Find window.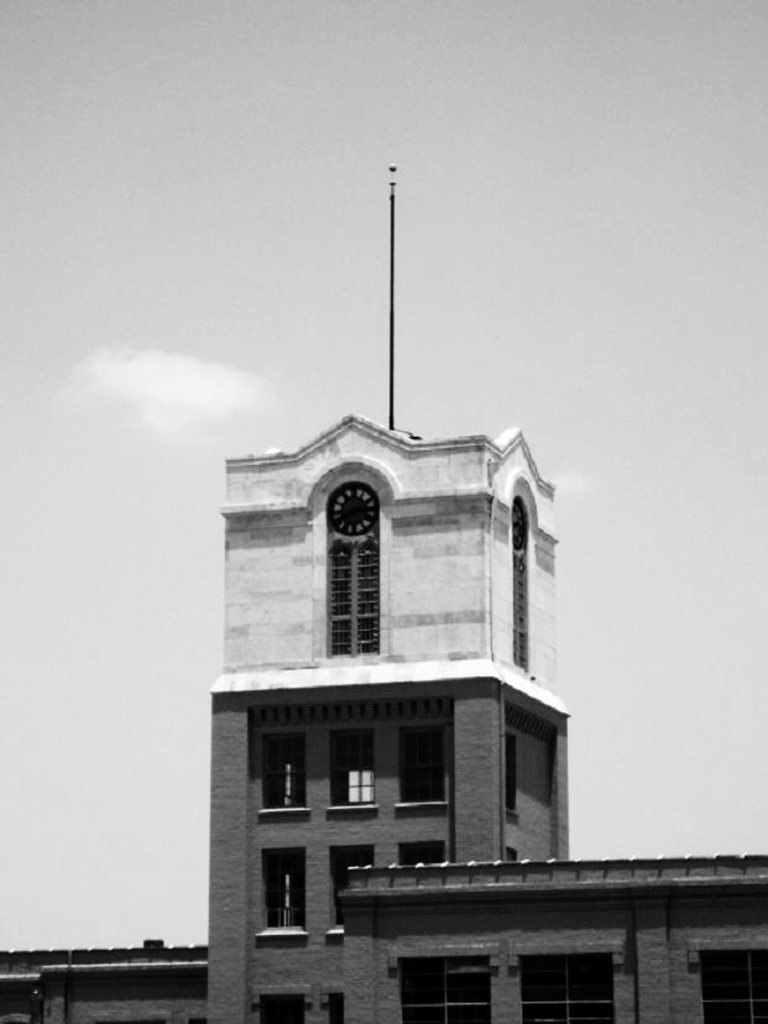
BBox(395, 726, 451, 805).
